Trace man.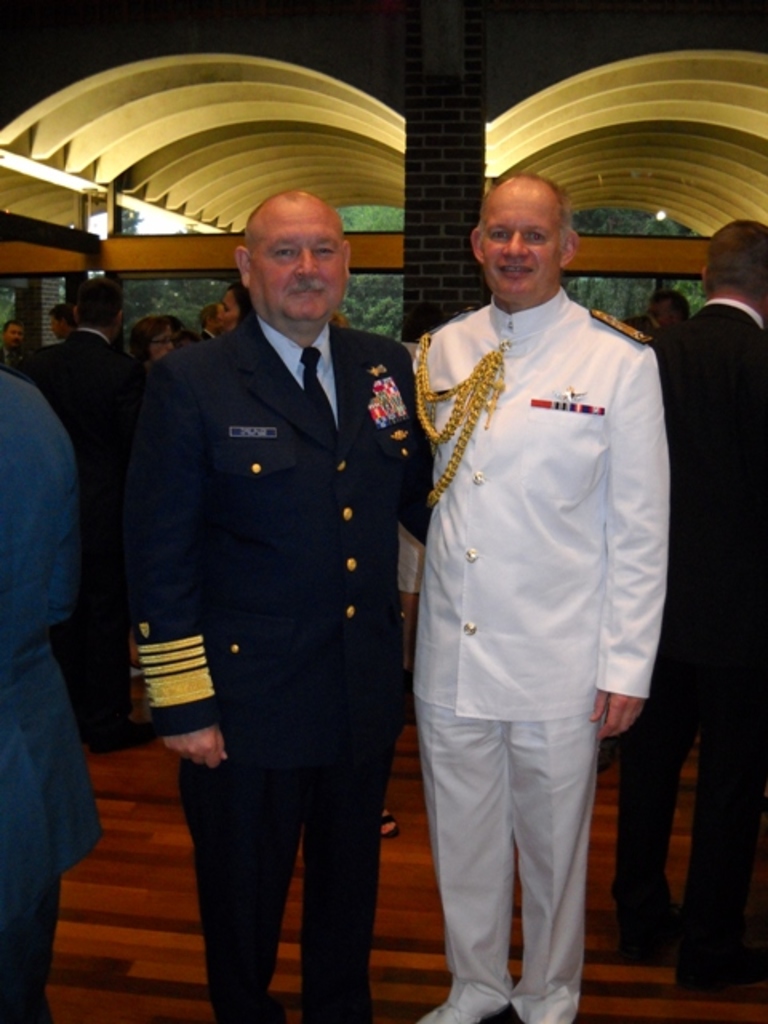
Traced to locate(19, 274, 157, 754).
